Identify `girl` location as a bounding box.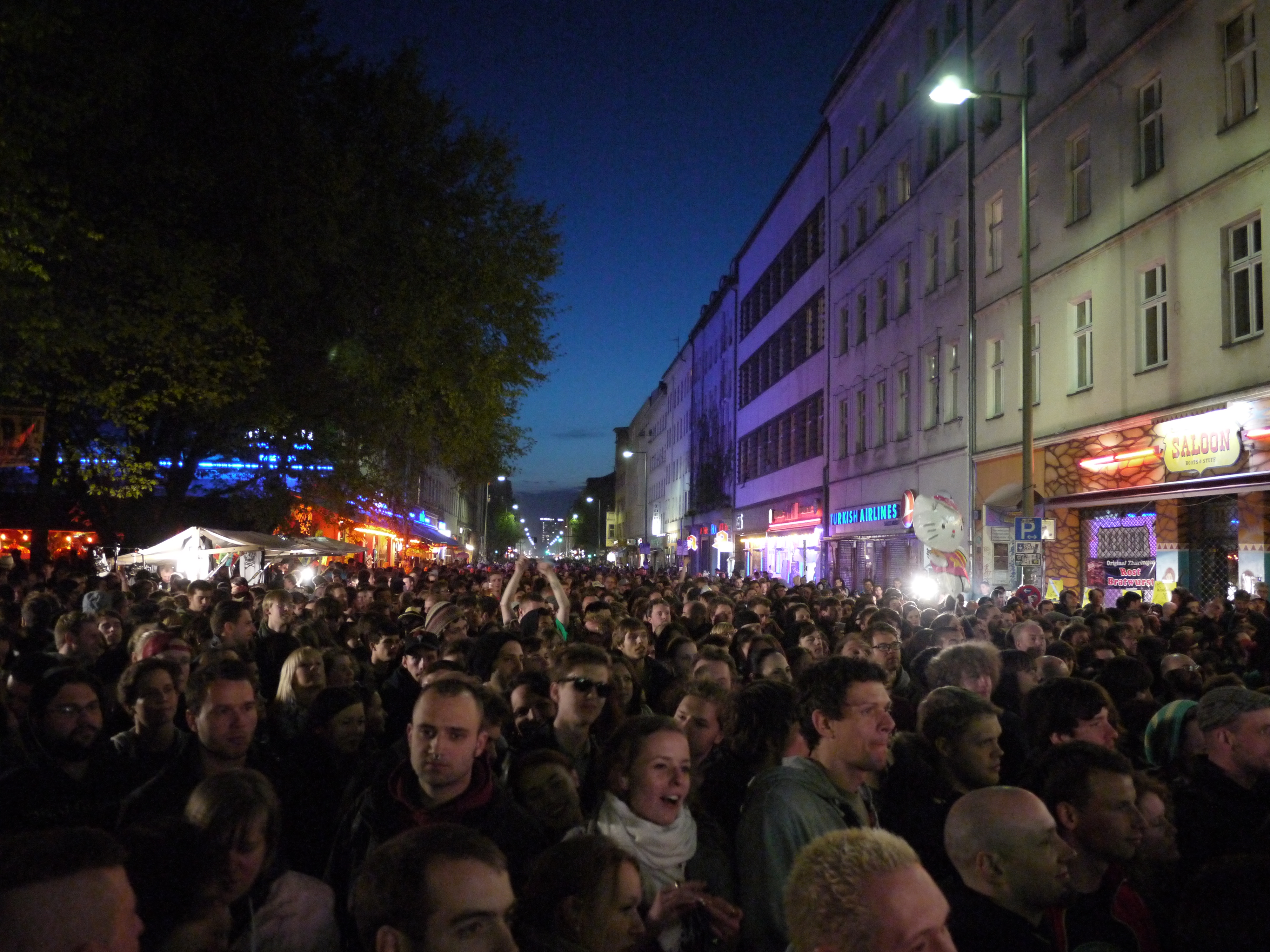
box(264, 201, 279, 209).
